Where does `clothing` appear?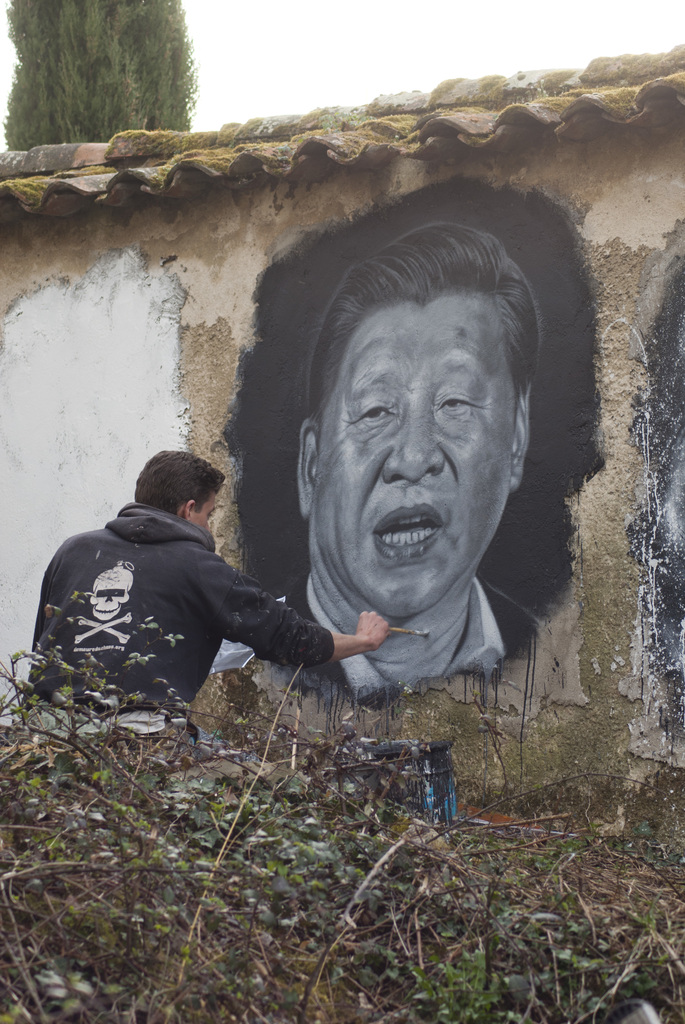
Appears at <box>265,566,553,715</box>.
